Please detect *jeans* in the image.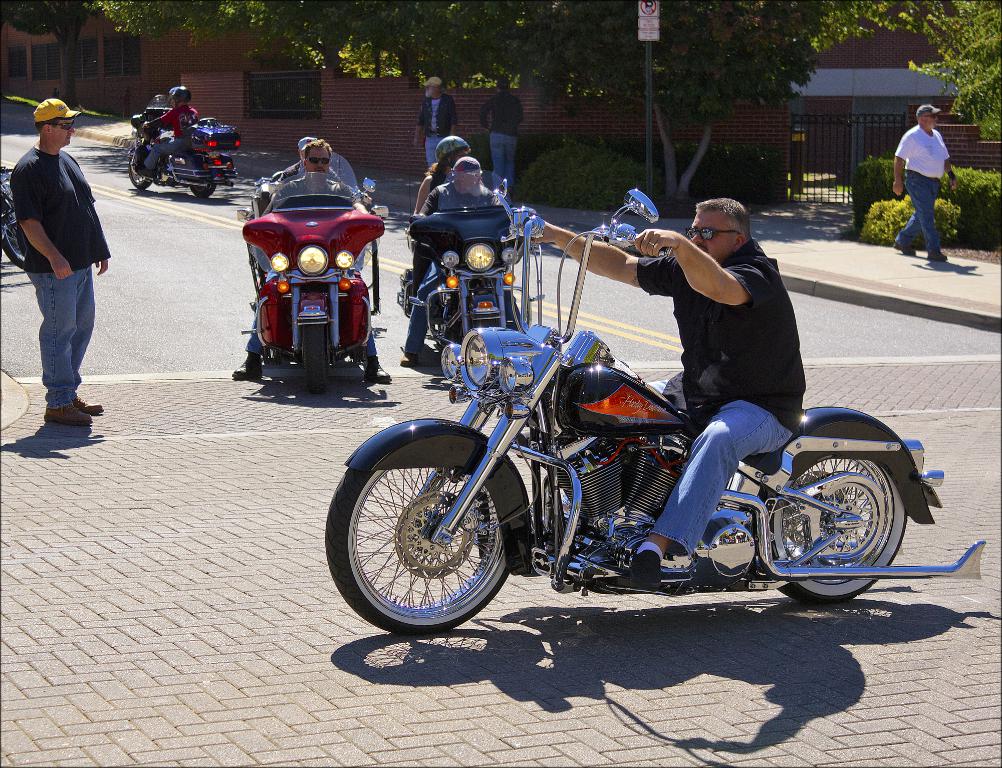
region(646, 371, 792, 560).
